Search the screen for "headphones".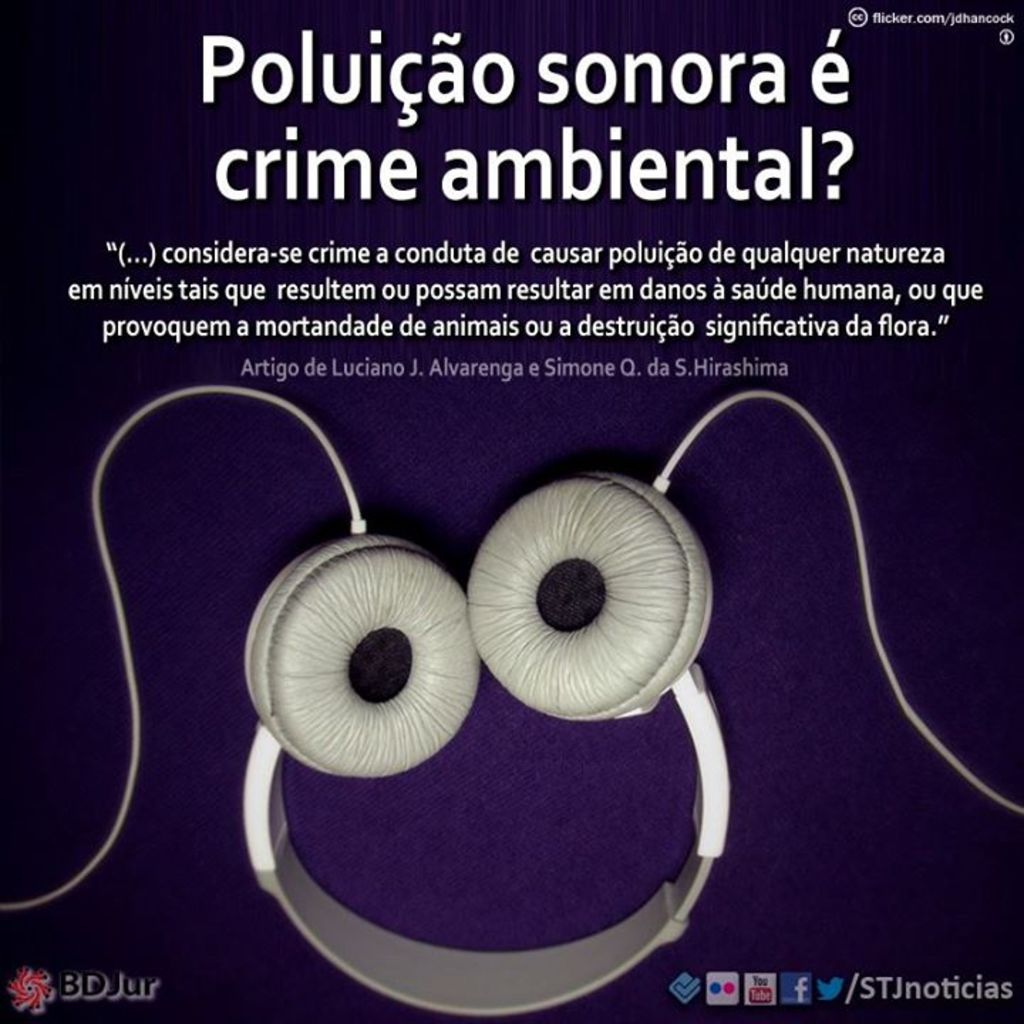
Found at 0,370,1023,1018.
